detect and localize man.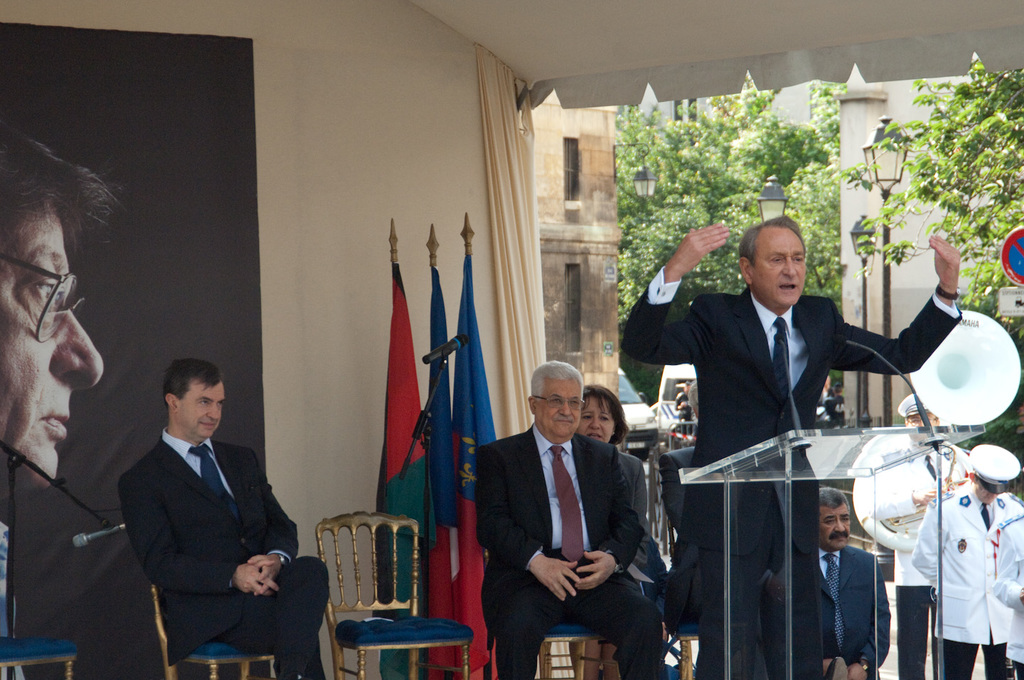
Localized at pyautogui.locateOnScreen(846, 405, 984, 674).
